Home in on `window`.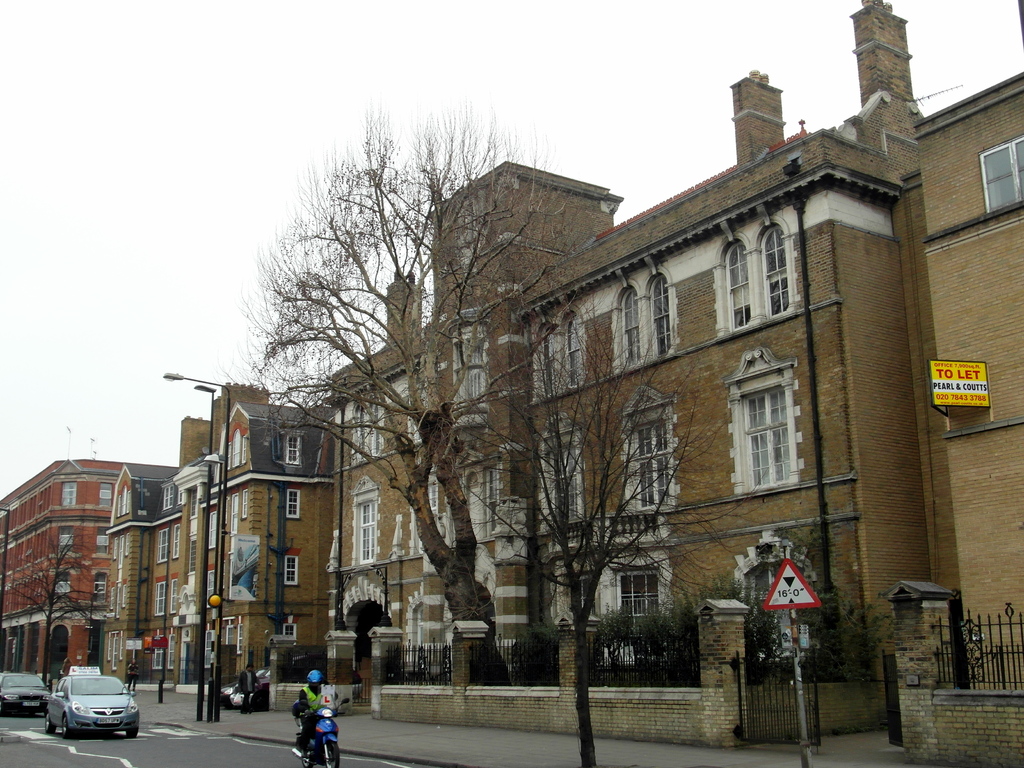
Homed in at (left=284, top=553, right=300, bottom=585).
